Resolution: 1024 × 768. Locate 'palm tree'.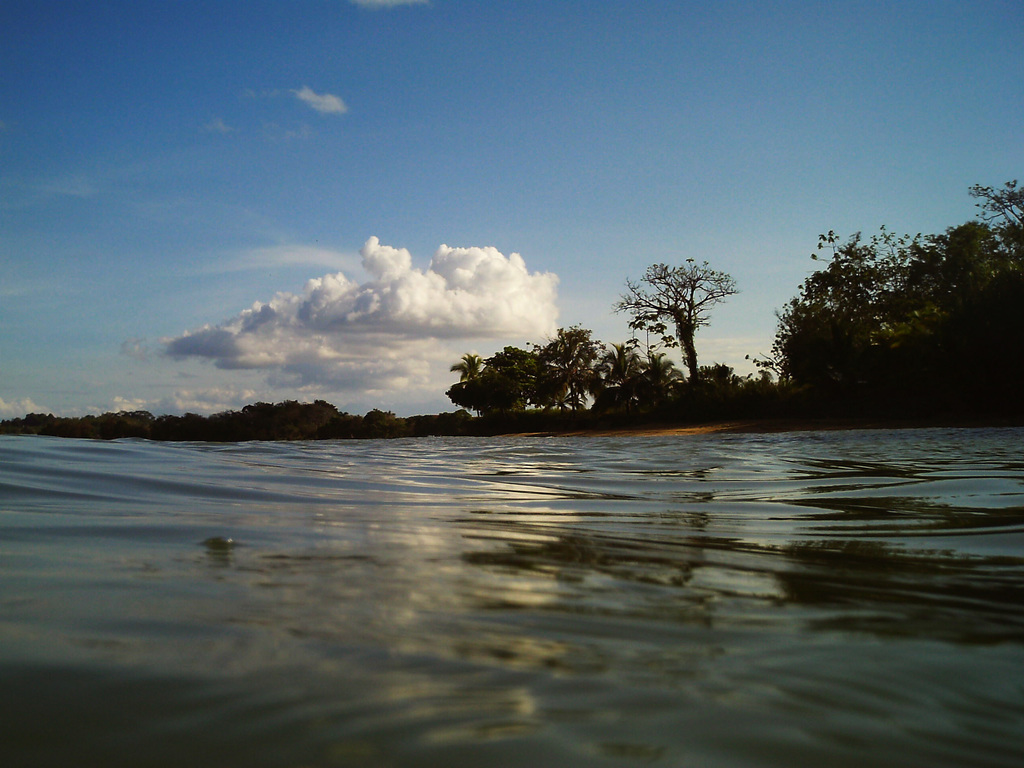
(457,349,479,415).
